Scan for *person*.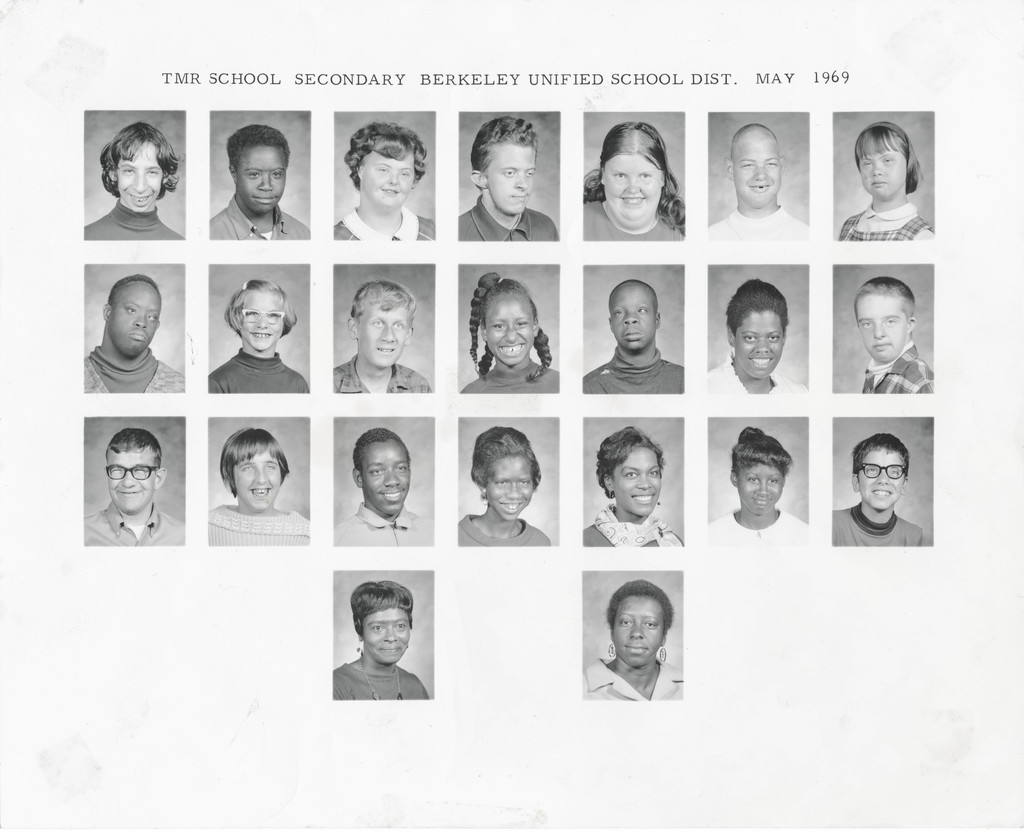
Scan result: (left=458, top=274, right=557, bottom=392).
